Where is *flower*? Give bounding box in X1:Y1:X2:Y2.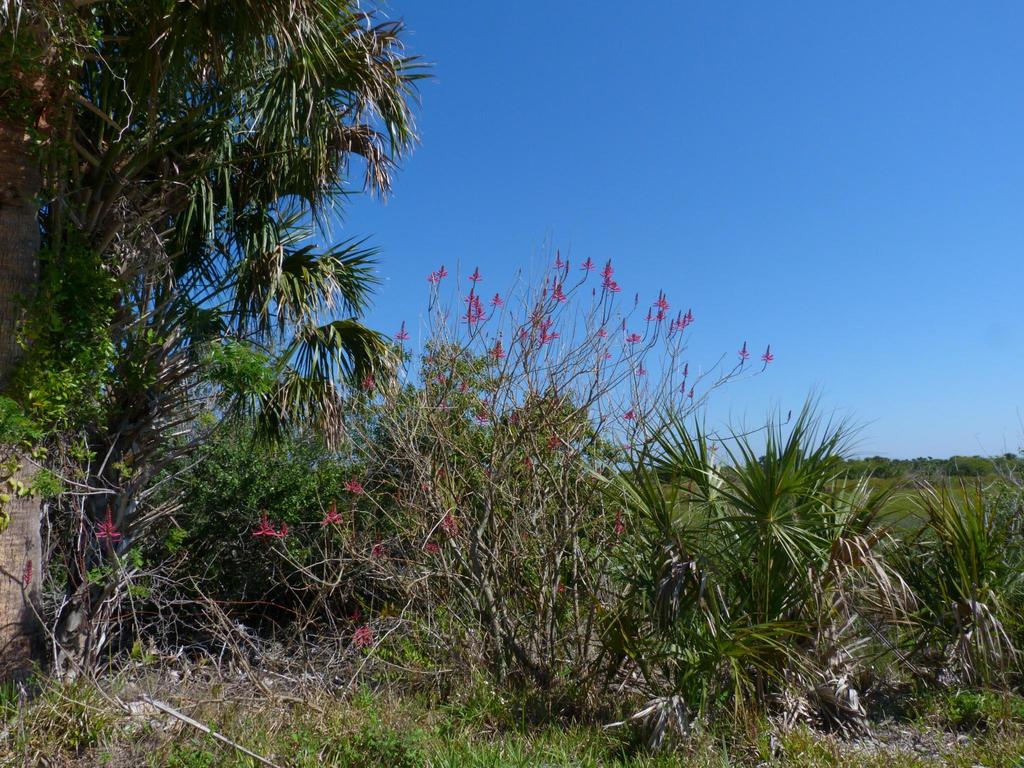
433:267:451:283.
